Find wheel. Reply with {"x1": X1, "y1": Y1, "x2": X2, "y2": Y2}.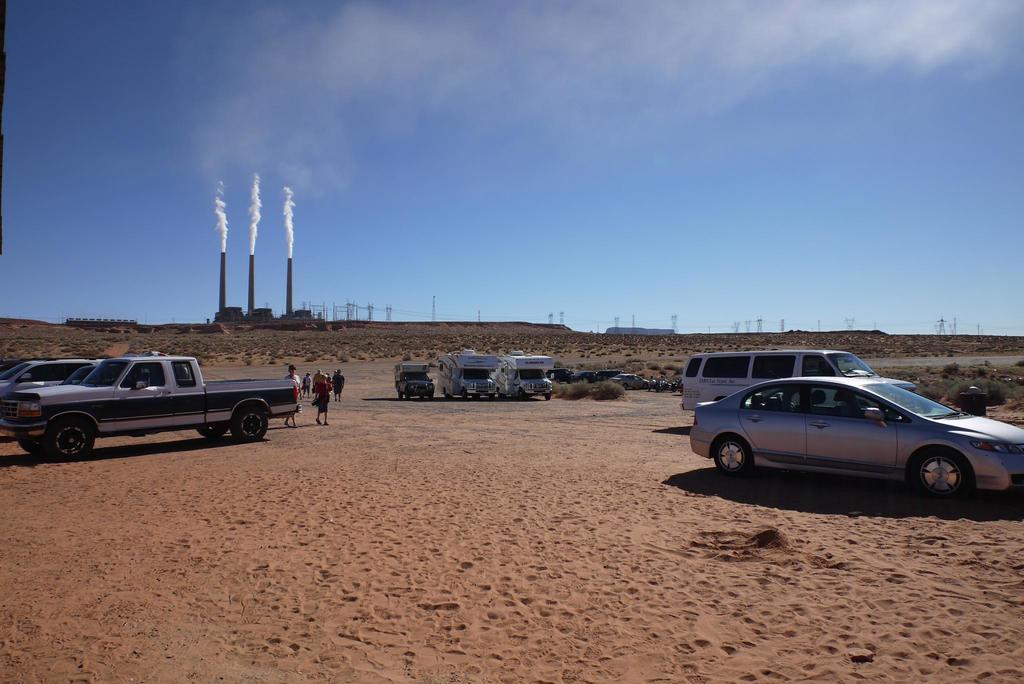
{"x1": 19, "y1": 440, "x2": 44, "y2": 453}.
